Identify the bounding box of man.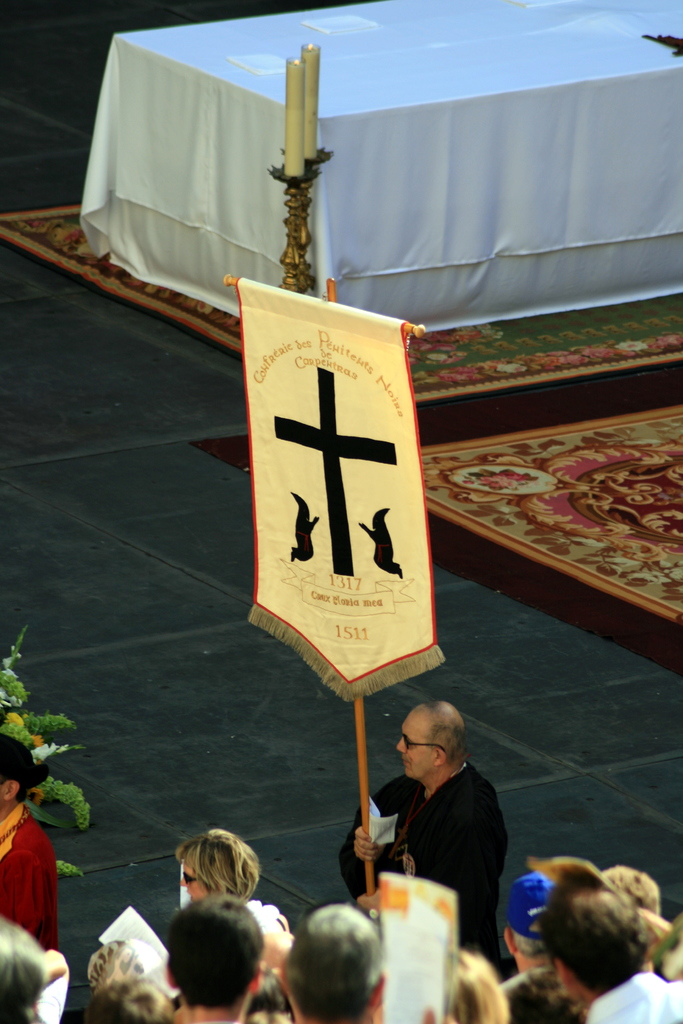
544/884/682/1023.
